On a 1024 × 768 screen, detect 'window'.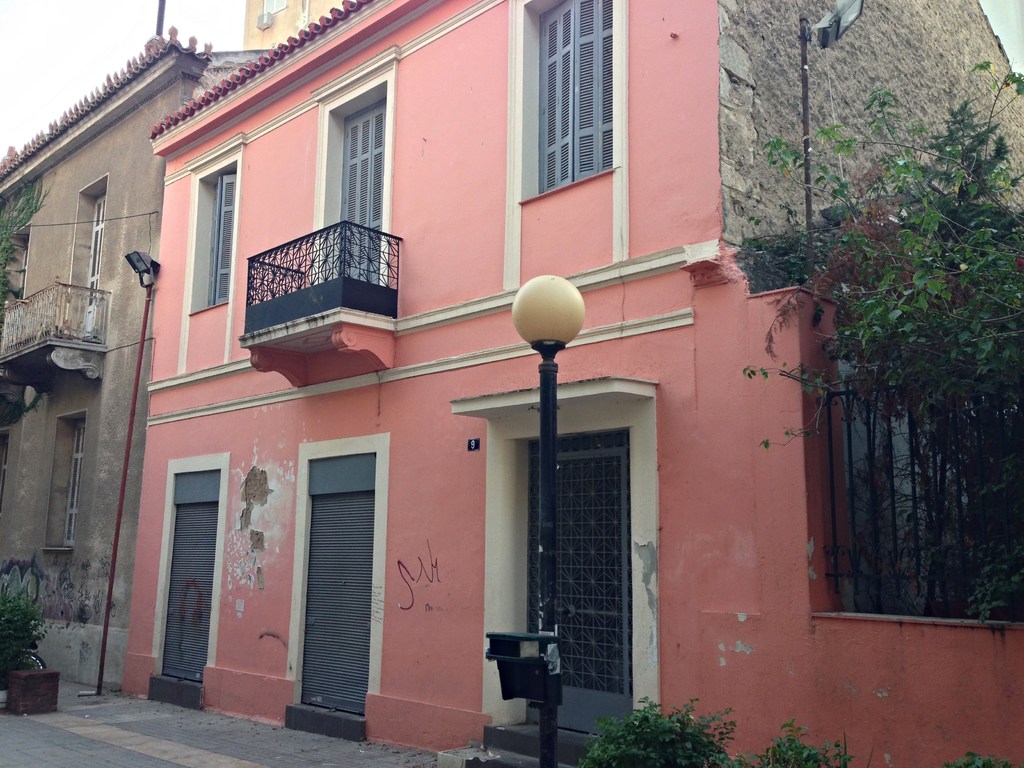
{"left": 0, "top": 436, "right": 11, "bottom": 511}.
